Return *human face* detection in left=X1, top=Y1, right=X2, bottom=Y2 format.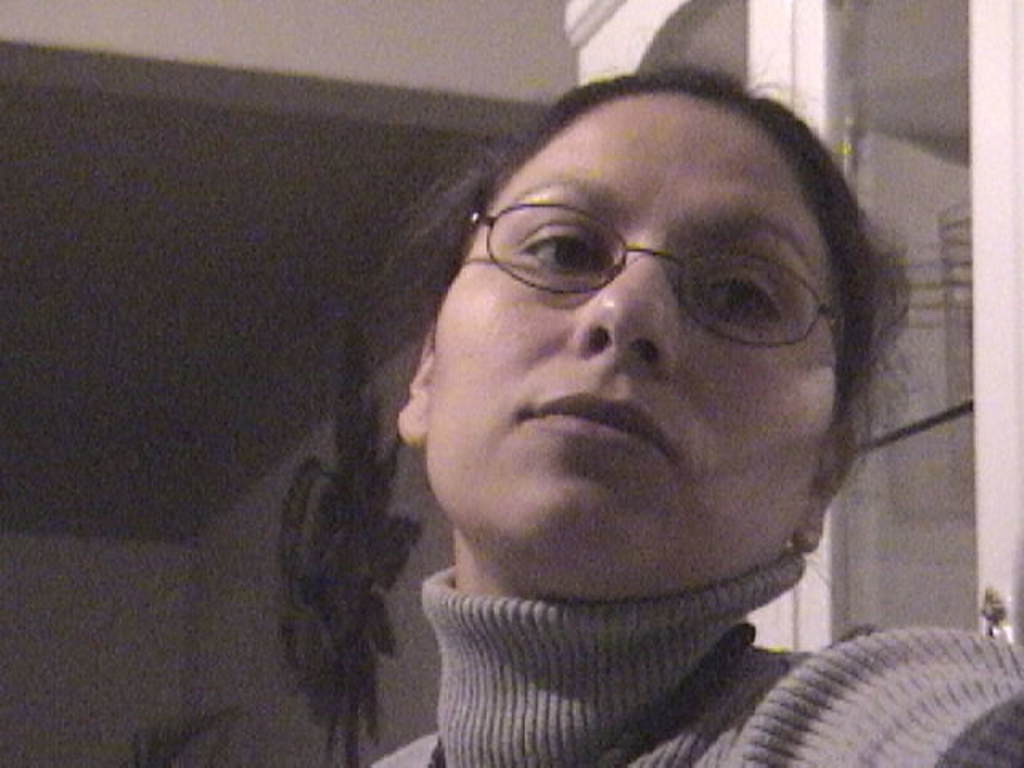
left=429, top=93, right=842, bottom=562.
